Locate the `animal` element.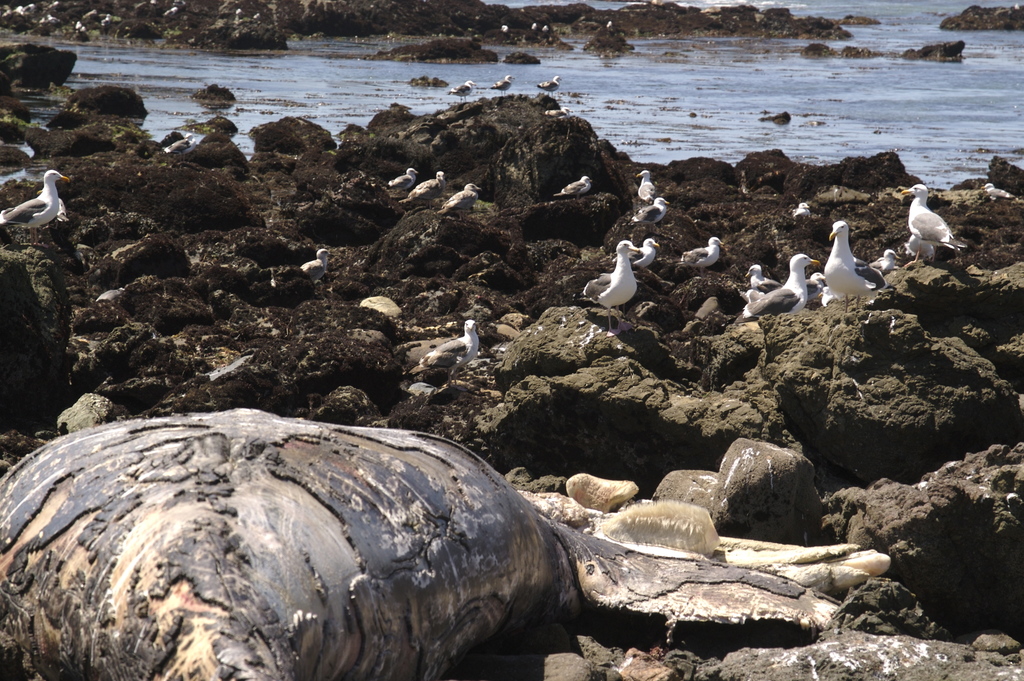
Element bbox: {"x1": 490, "y1": 74, "x2": 514, "y2": 98}.
